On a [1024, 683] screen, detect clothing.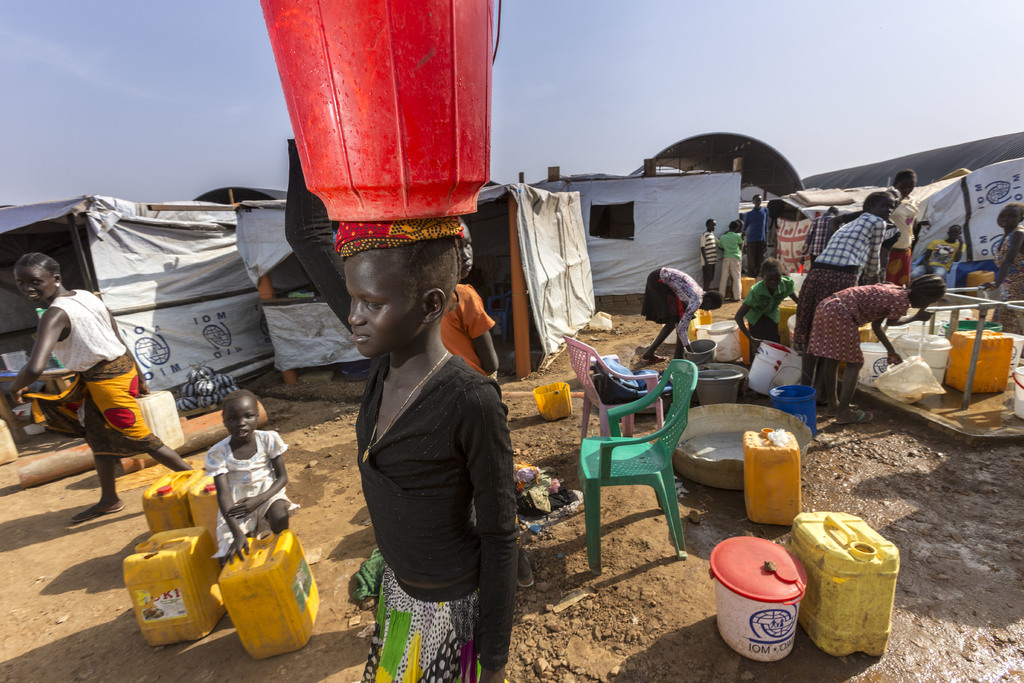
909:239:965:281.
